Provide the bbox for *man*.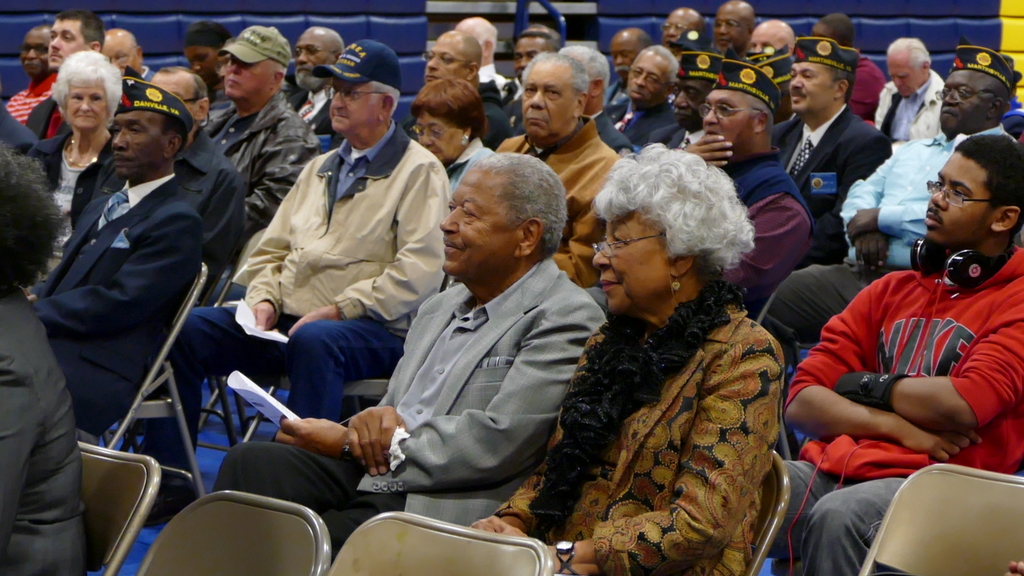
(207,22,325,226).
